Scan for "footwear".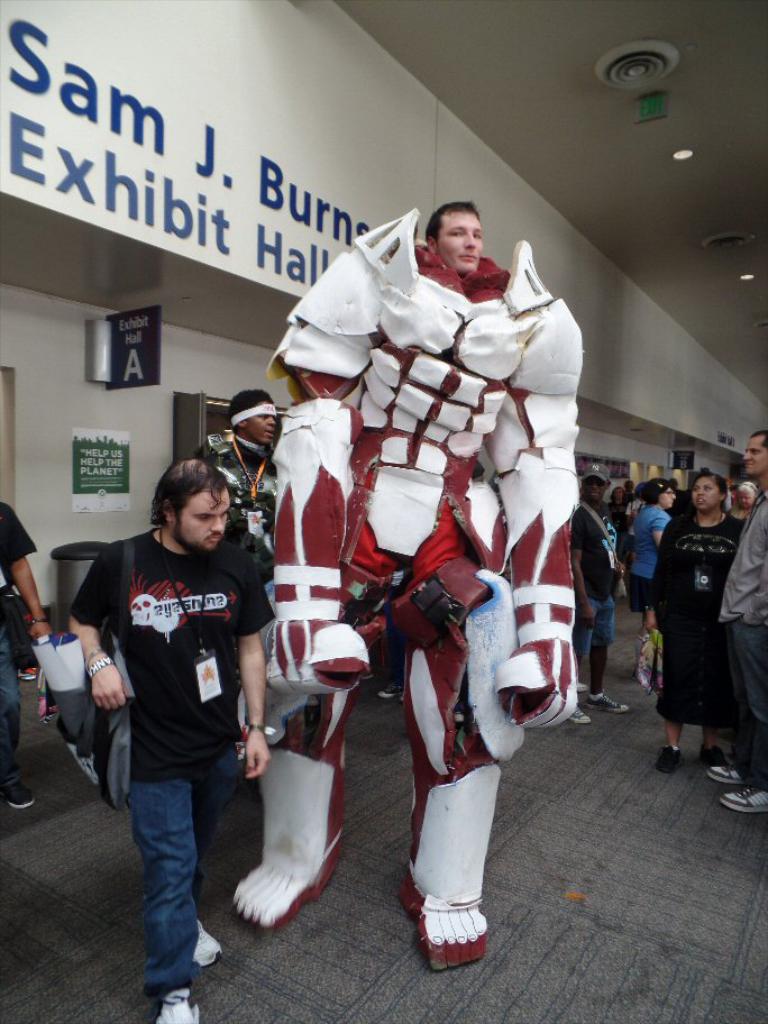
Scan result: <box>190,923,222,971</box>.
